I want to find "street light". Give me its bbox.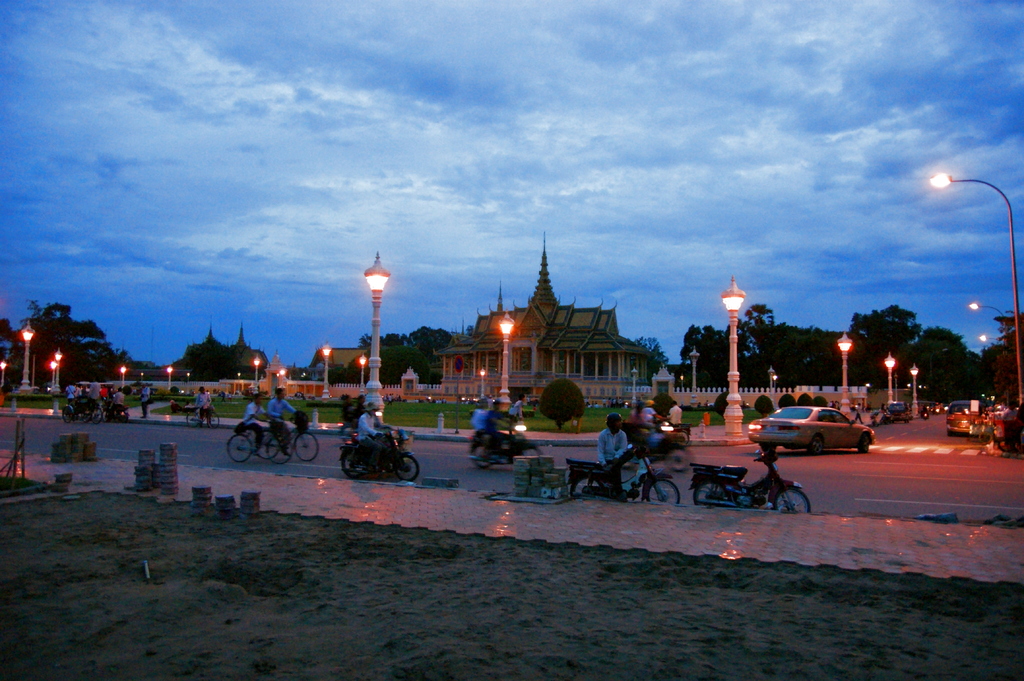
(left=1, top=357, right=8, bottom=394).
